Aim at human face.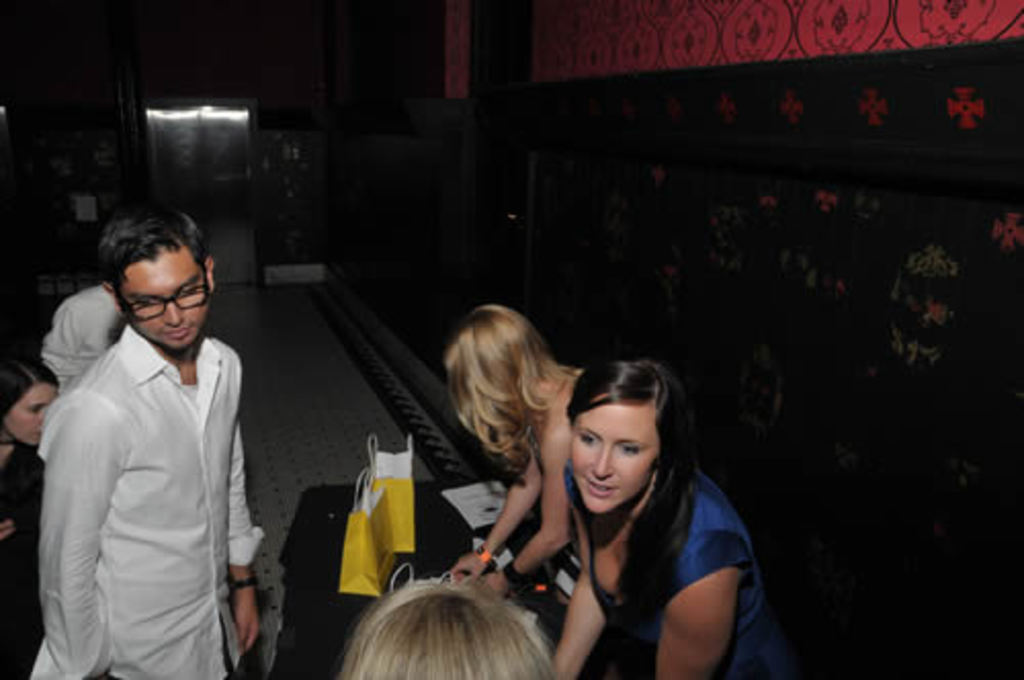
Aimed at 121,250,207,350.
